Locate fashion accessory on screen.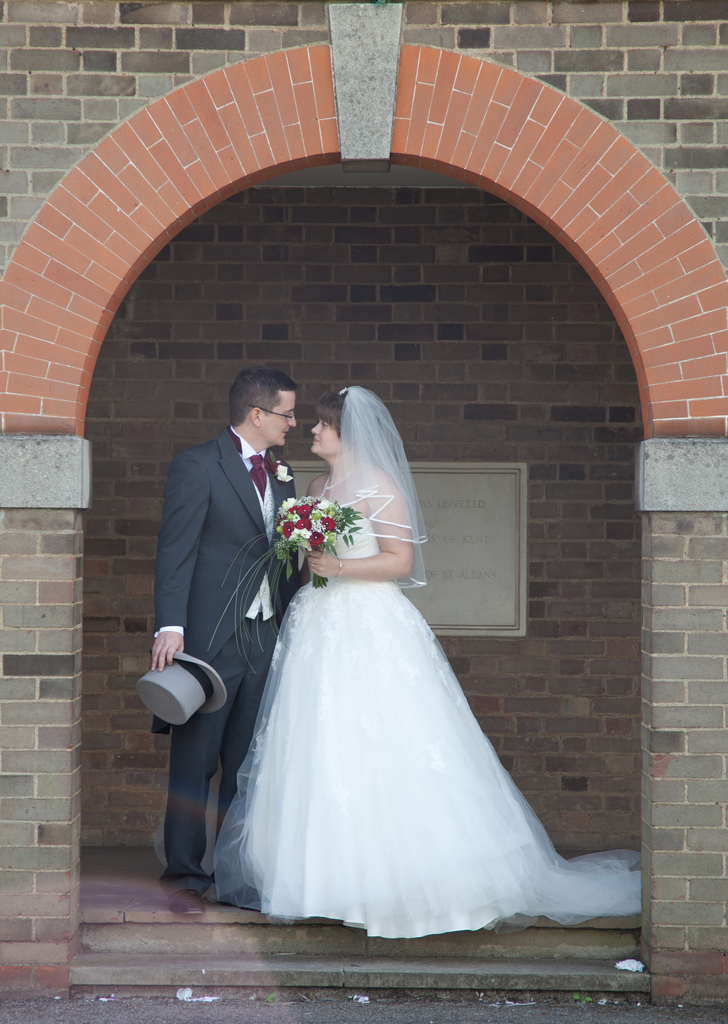
On screen at left=316, top=454, right=365, bottom=500.
